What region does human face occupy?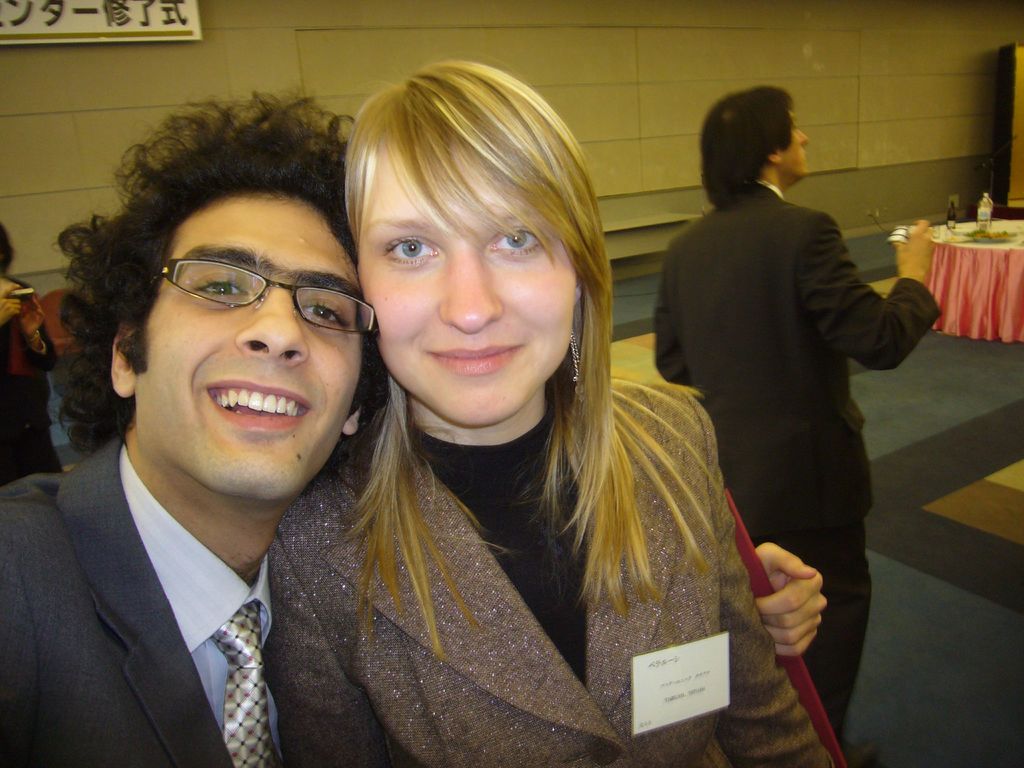
l=136, t=193, r=361, b=500.
